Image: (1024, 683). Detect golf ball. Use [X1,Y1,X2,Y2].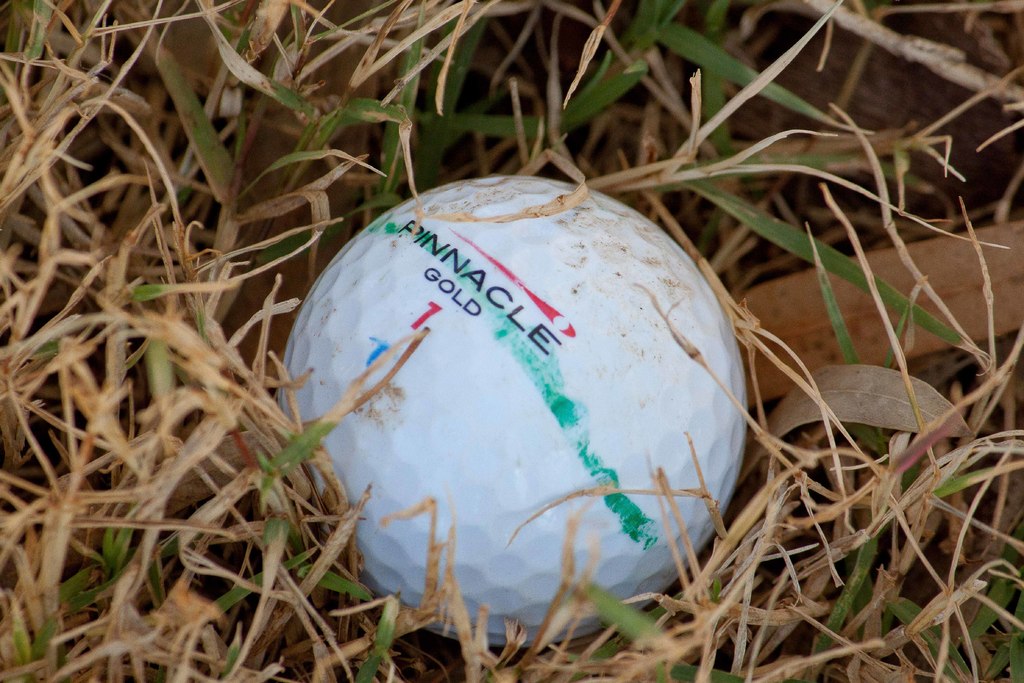
[266,160,770,670].
